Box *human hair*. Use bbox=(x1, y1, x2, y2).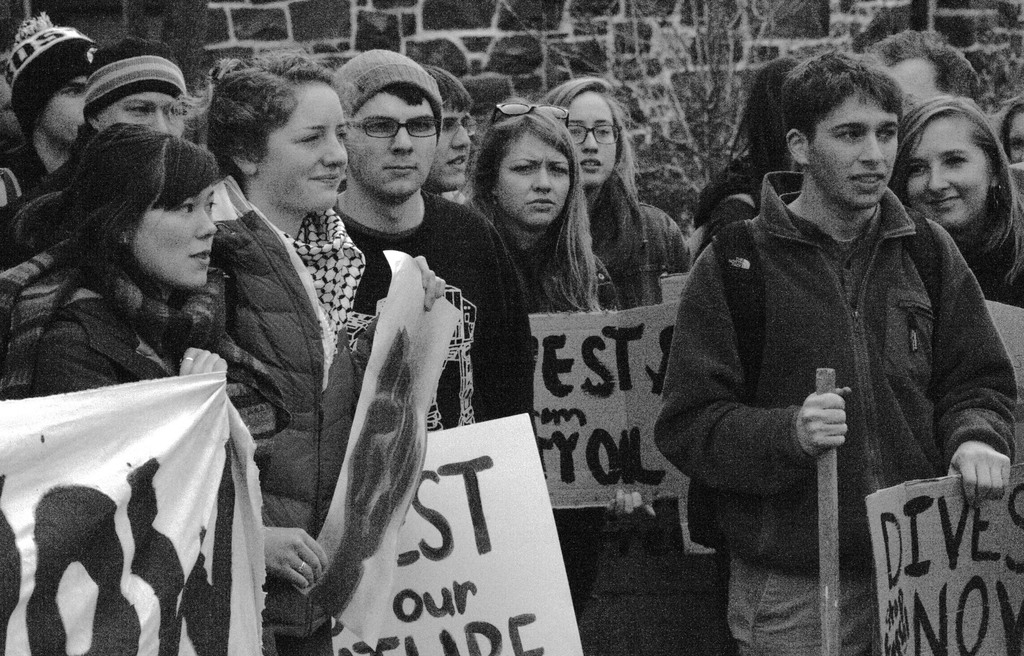
bbox=(473, 99, 604, 314).
